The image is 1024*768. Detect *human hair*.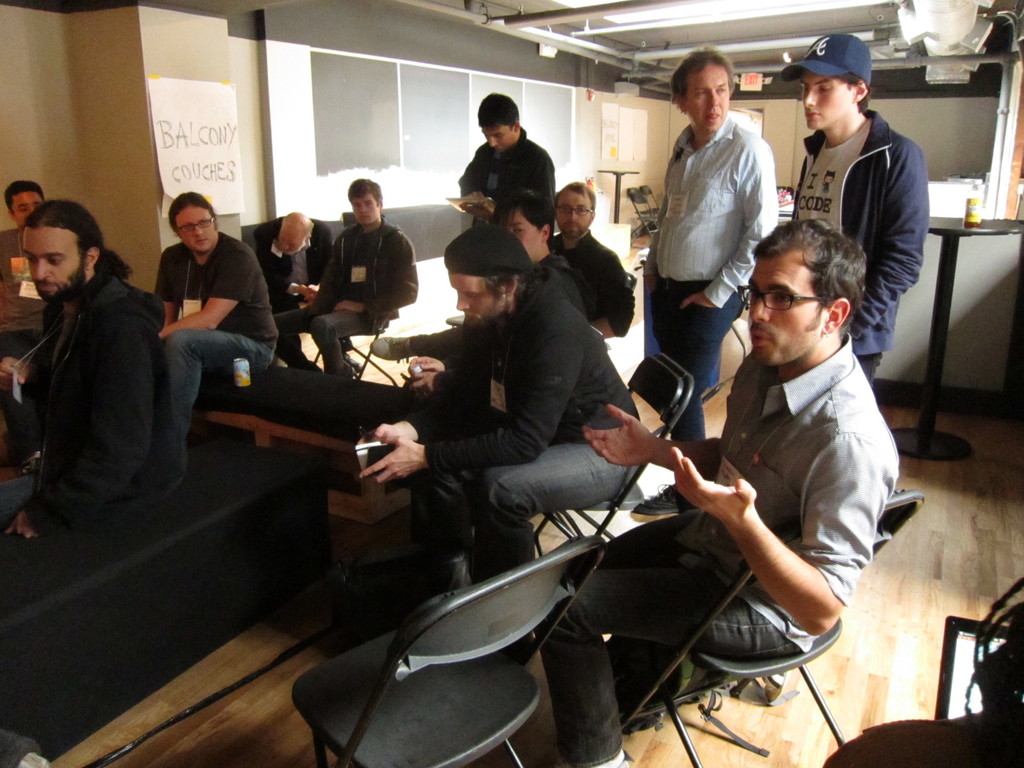
Detection: [x1=473, y1=93, x2=520, y2=129].
